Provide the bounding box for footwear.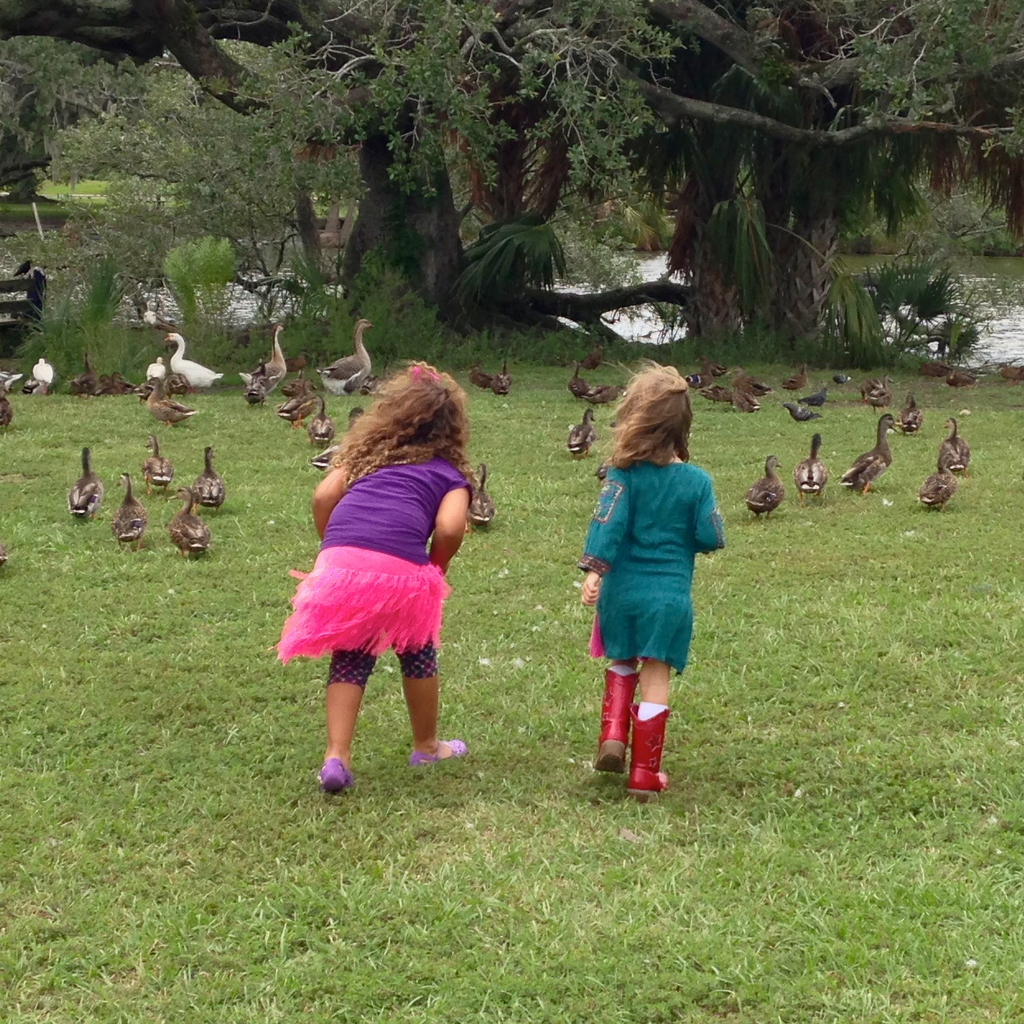
pyautogui.locateOnScreen(589, 667, 639, 775).
